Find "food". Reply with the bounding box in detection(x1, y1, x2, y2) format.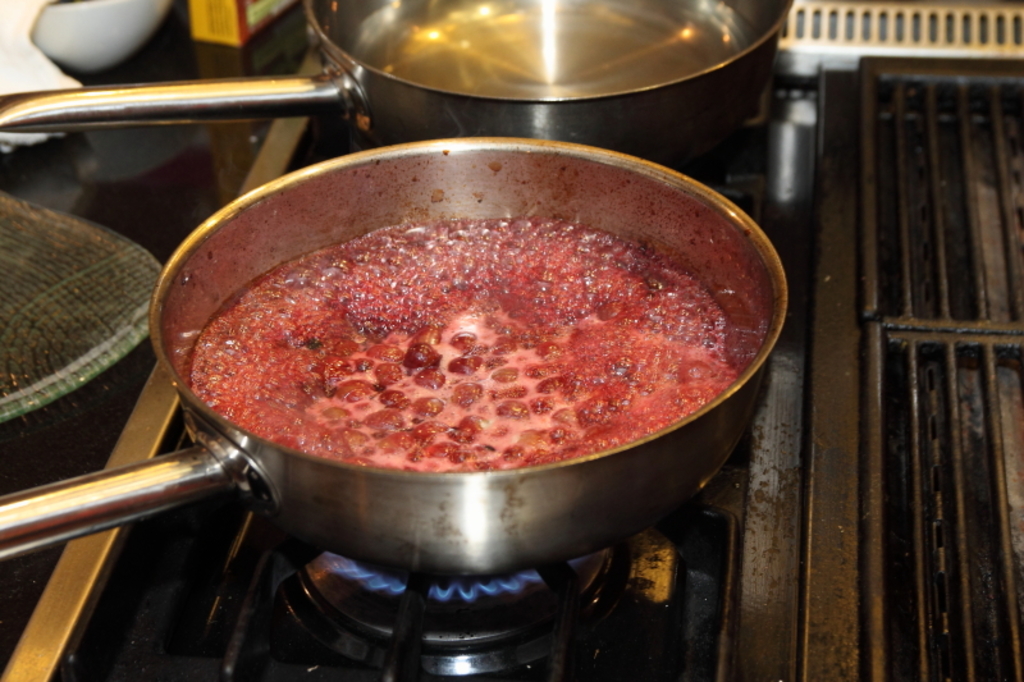
detection(177, 141, 792, 511).
